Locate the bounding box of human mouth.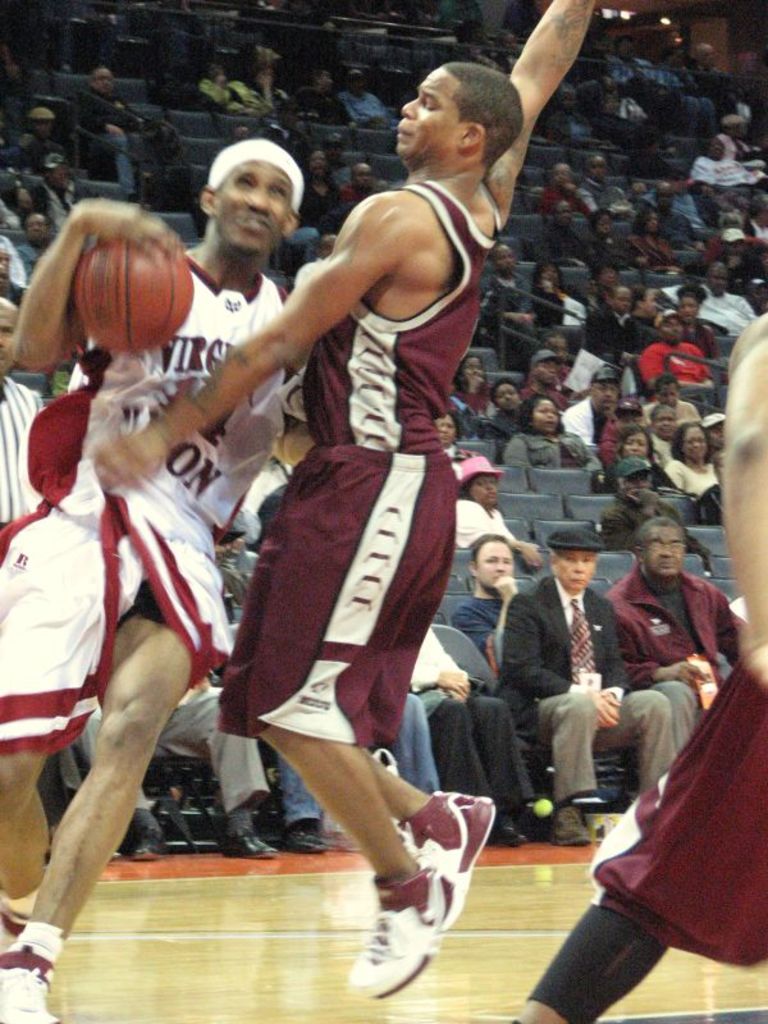
Bounding box: {"left": 389, "top": 116, "right": 415, "bottom": 154}.
